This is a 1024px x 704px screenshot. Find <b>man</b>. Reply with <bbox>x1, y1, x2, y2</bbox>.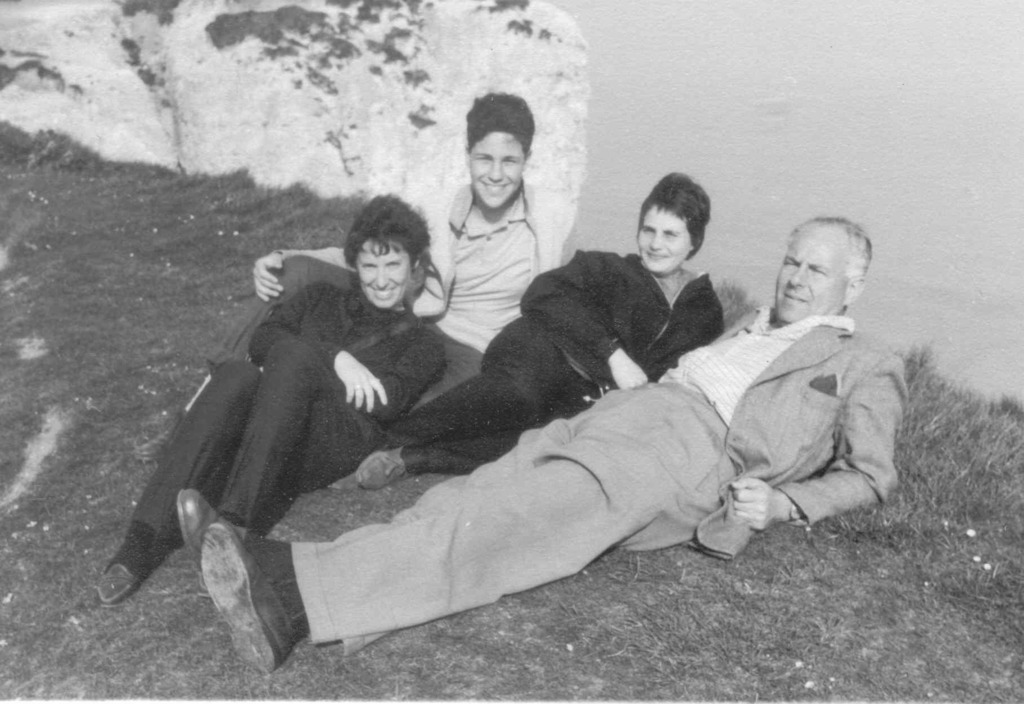
<bbox>90, 198, 452, 611</bbox>.
